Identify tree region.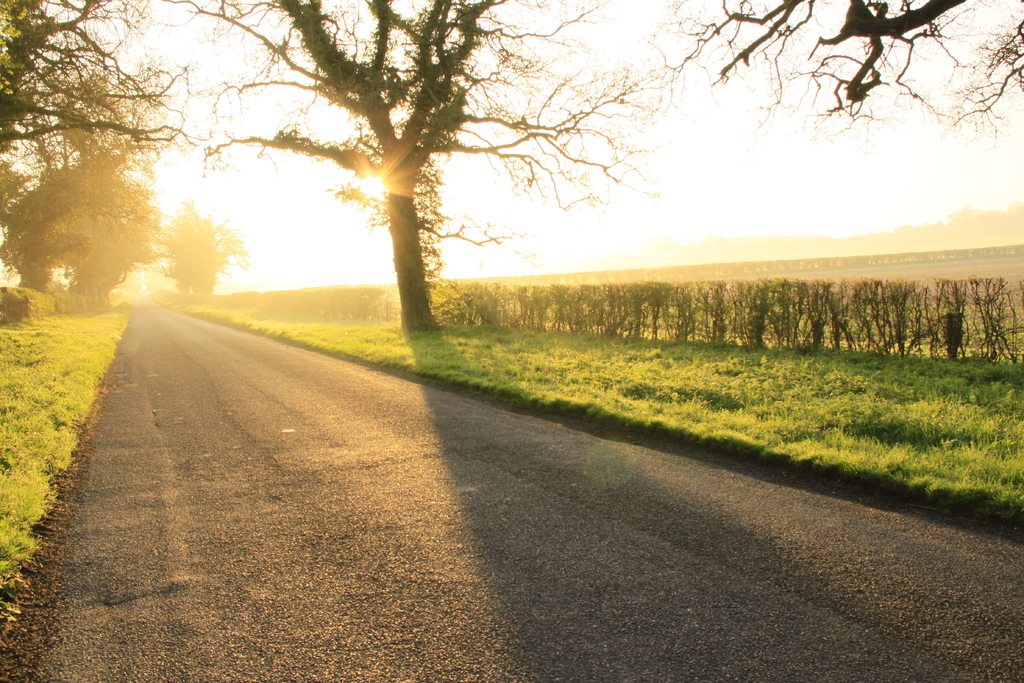
Region: box=[0, 0, 191, 155].
